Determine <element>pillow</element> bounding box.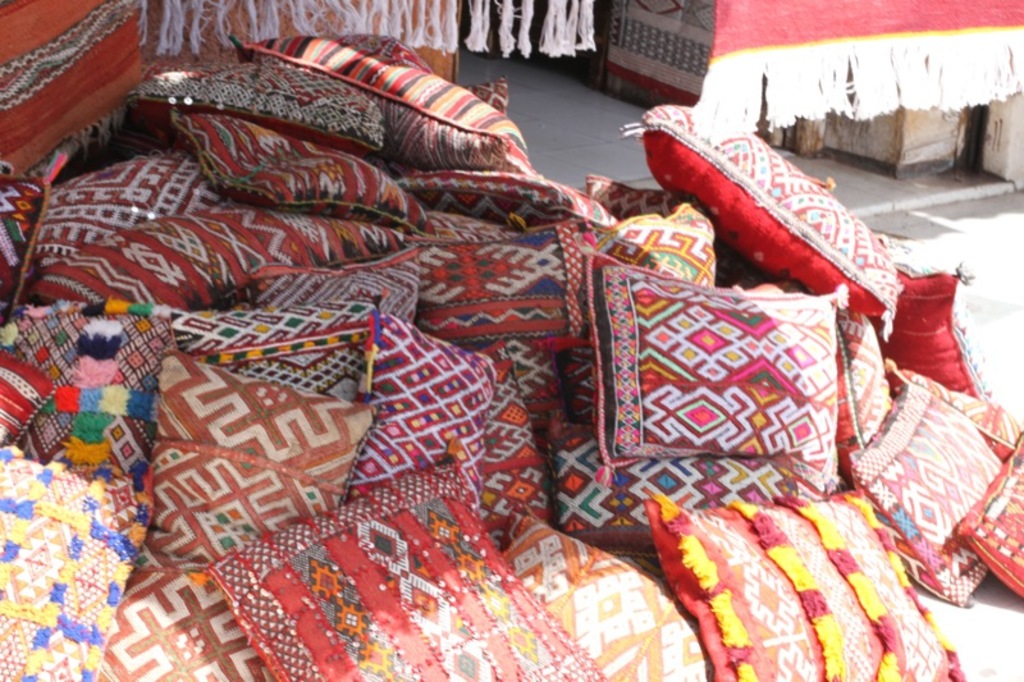
Determined: box(207, 464, 612, 681).
